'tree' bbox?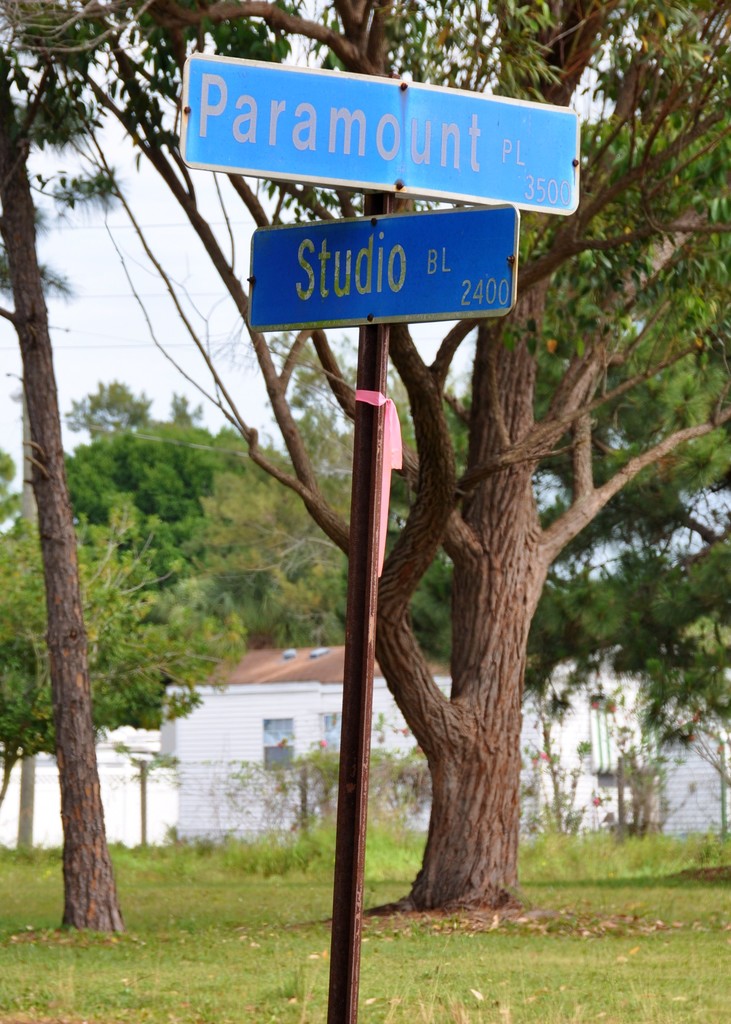
[58,380,203,450]
